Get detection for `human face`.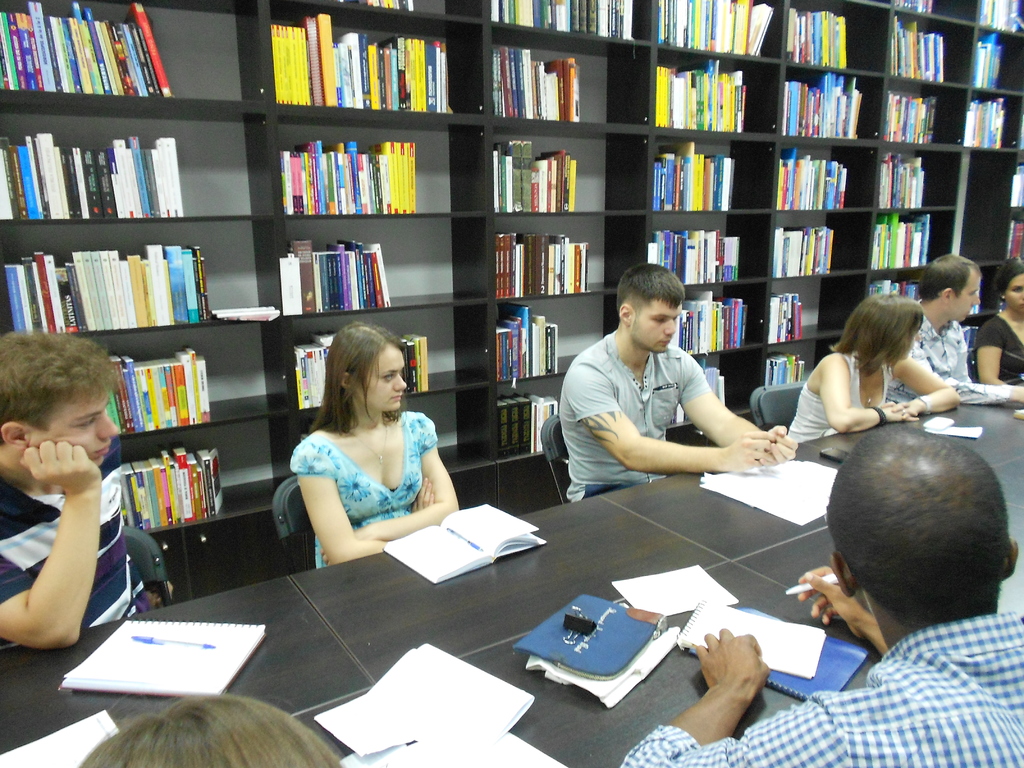
Detection: <box>35,396,117,469</box>.
